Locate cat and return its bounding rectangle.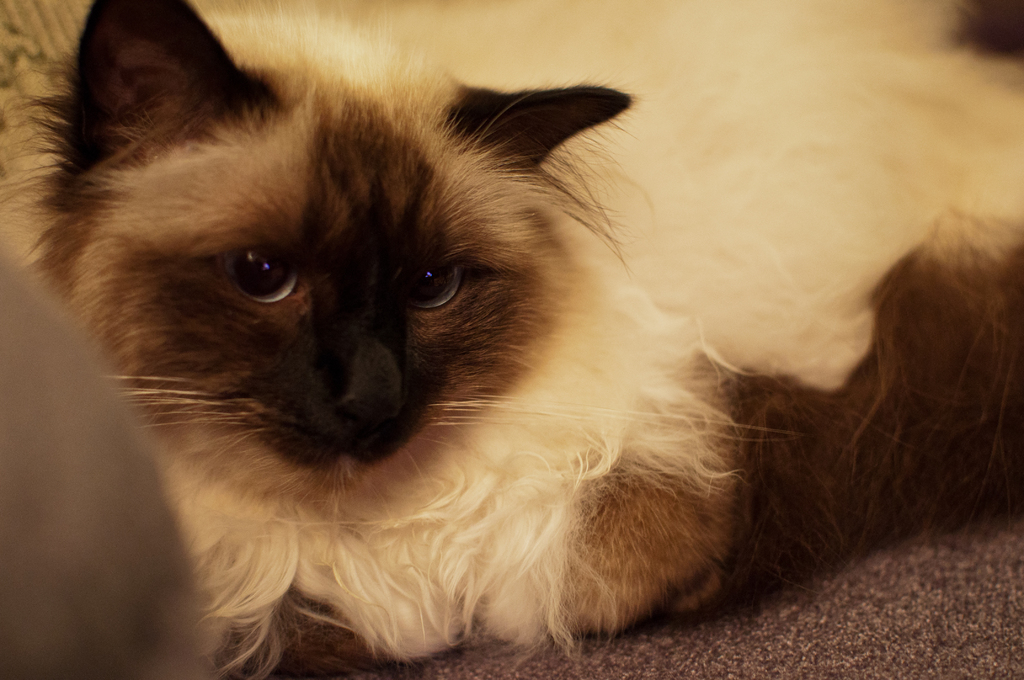
box=[0, 0, 1023, 679].
